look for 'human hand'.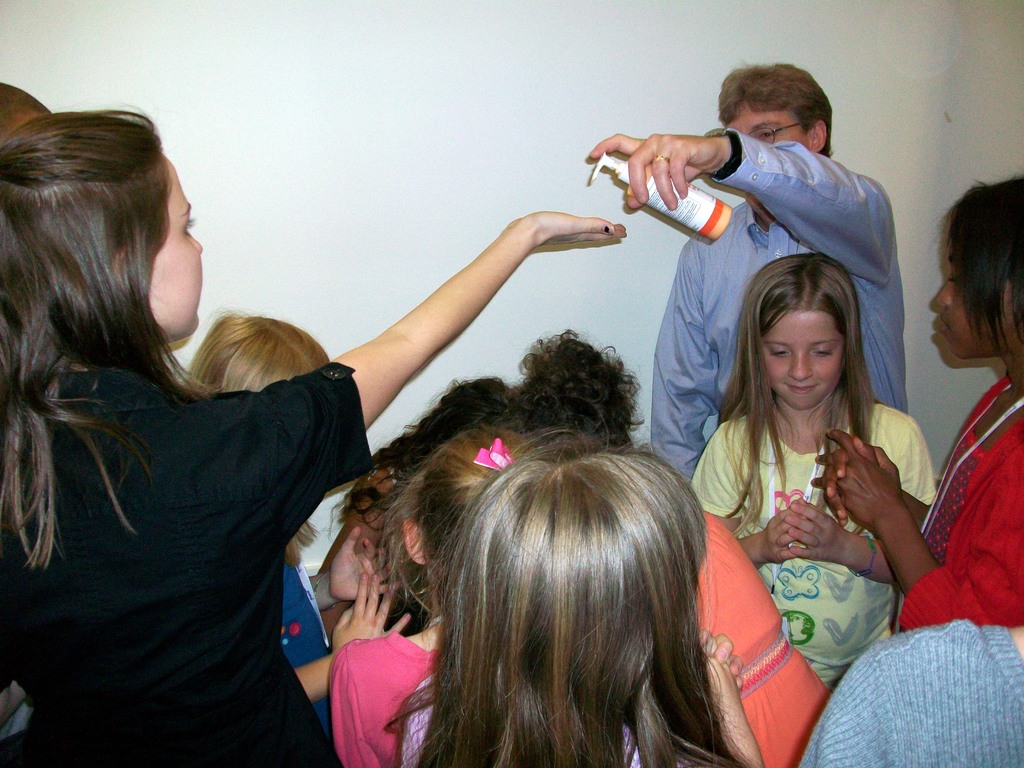
Found: crop(344, 449, 404, 545).
